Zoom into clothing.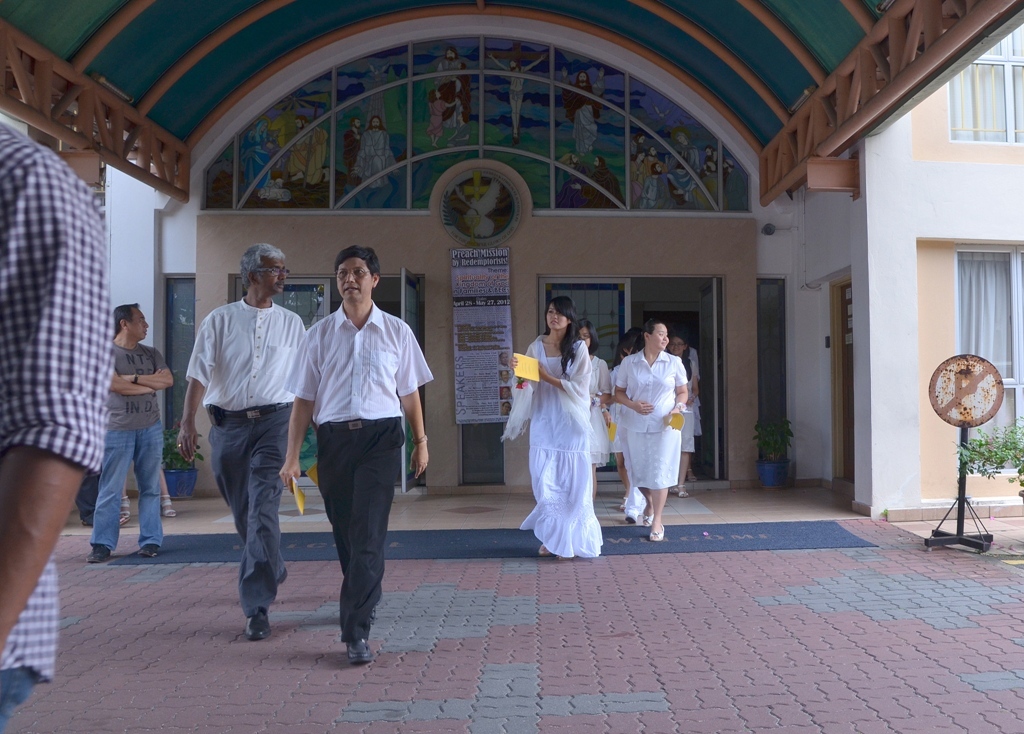
Zoom target: <box>364,79,389,127</box>.
